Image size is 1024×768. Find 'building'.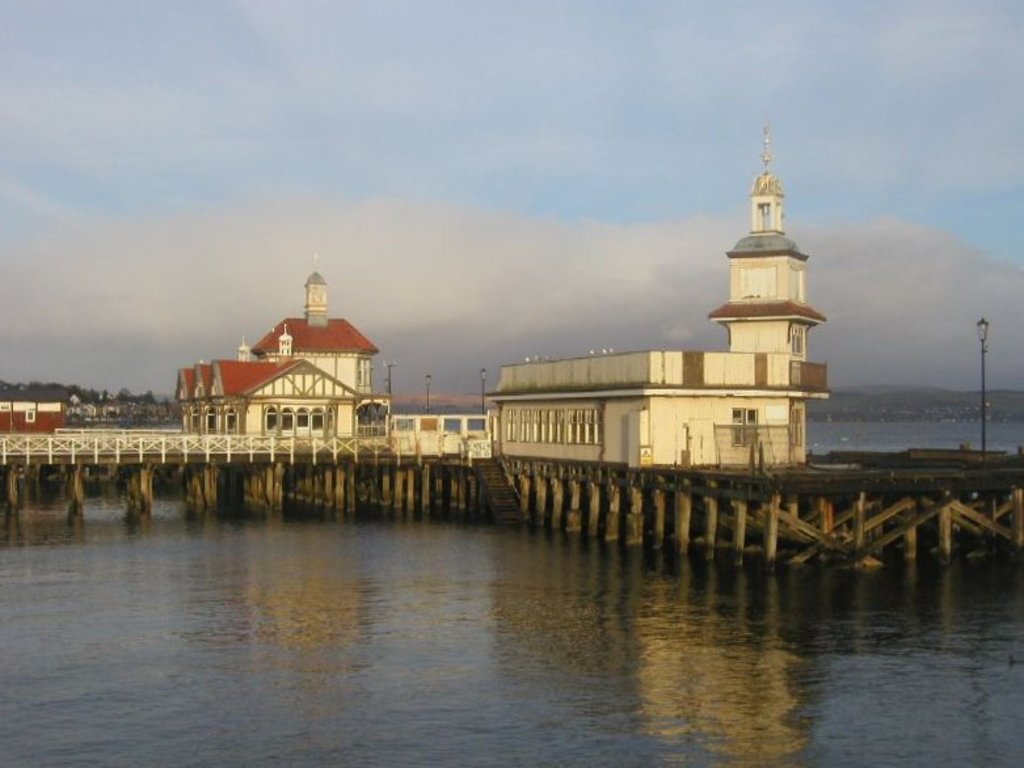
(x1=0, y1=379, x2=71, y2=435).
